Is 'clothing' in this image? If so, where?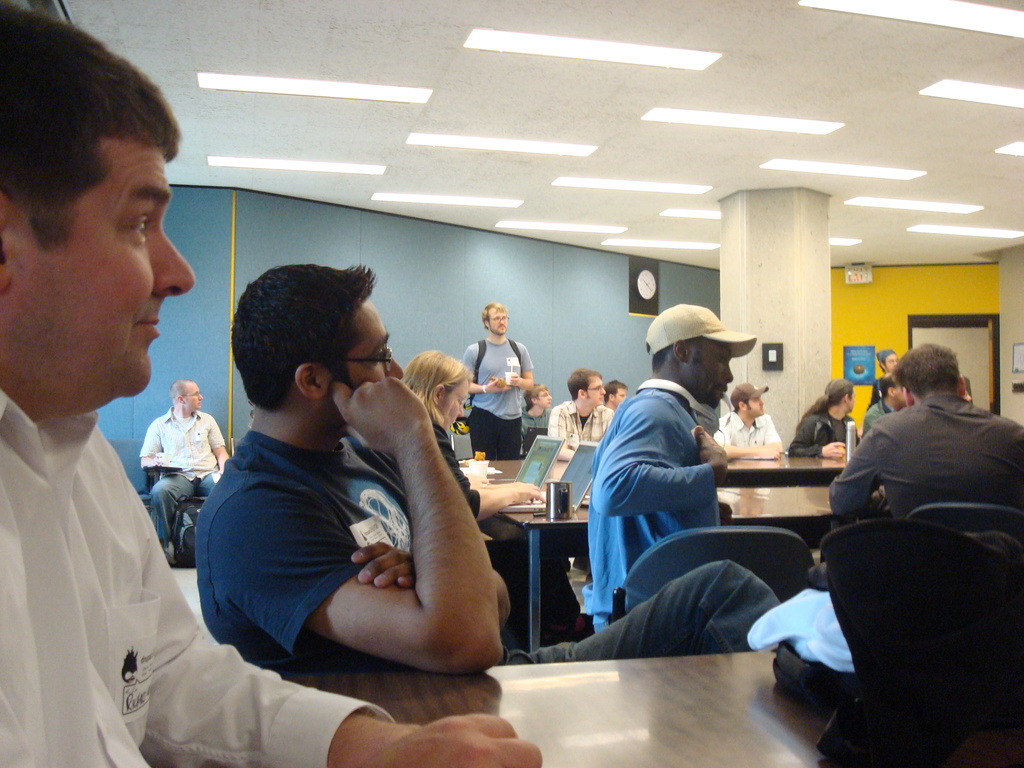
Yes, at <bbox>175, 412, 781, 727</bbox>.
